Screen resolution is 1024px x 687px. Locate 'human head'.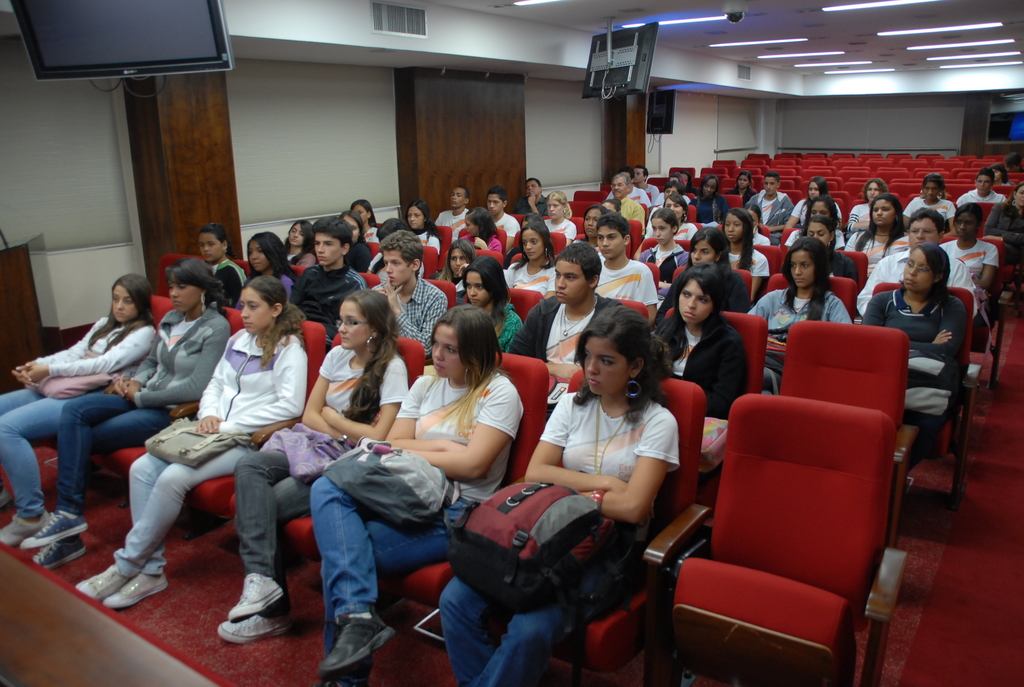
select_region(582, 306, 650, 398).
